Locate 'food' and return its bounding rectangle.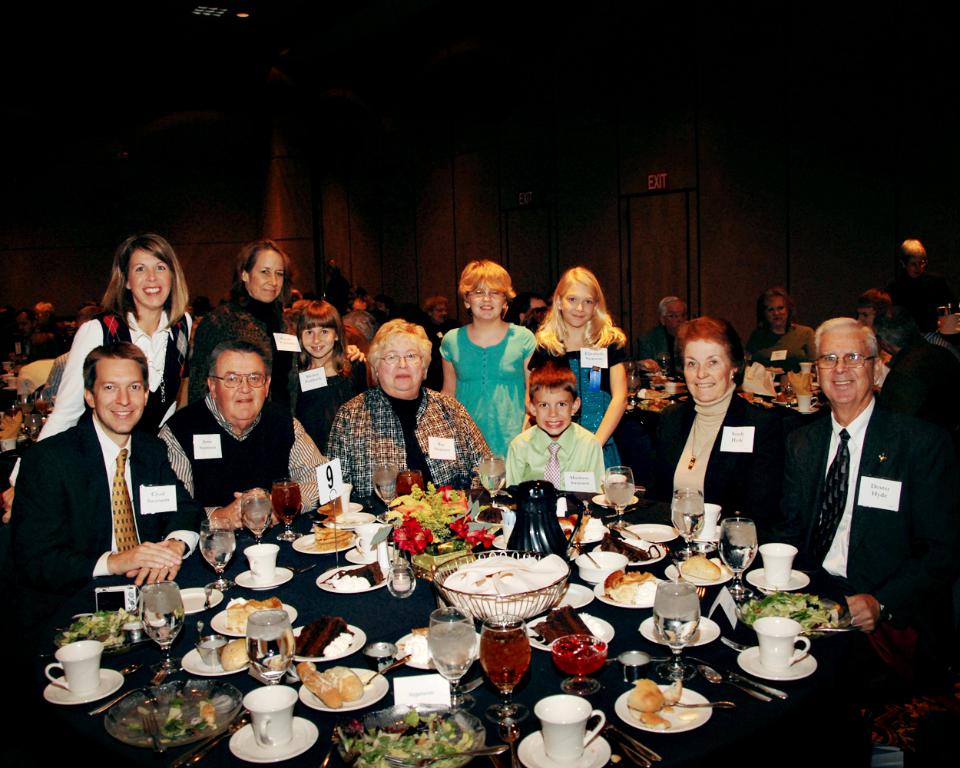
[left=475, top=504, right=508, bottom=525].
